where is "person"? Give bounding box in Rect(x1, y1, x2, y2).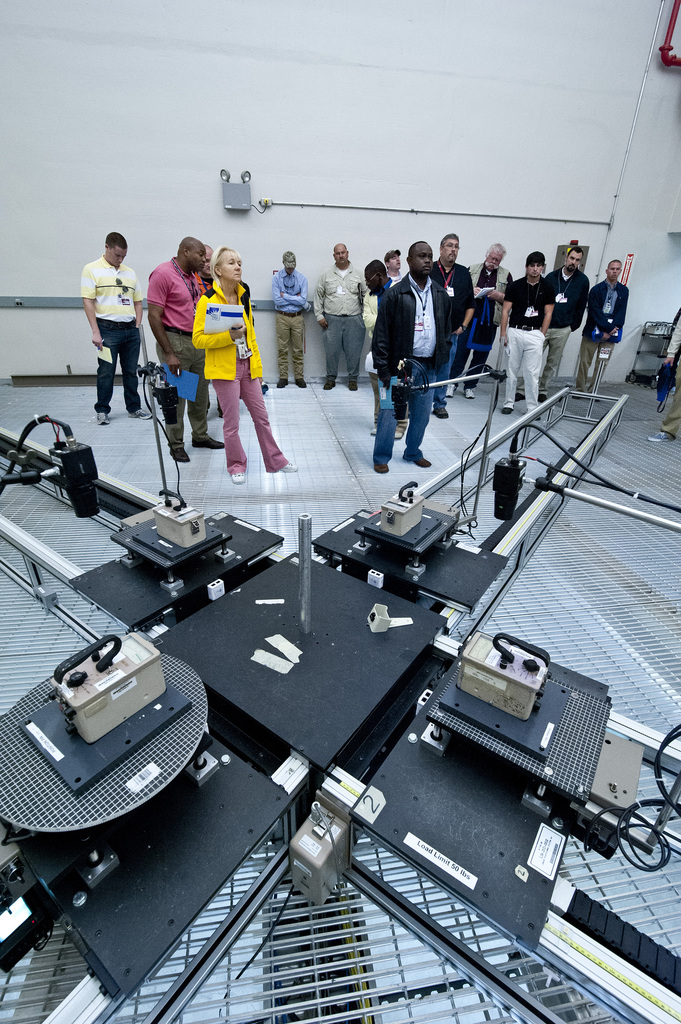
Rect(83, 232, 147, 426).
